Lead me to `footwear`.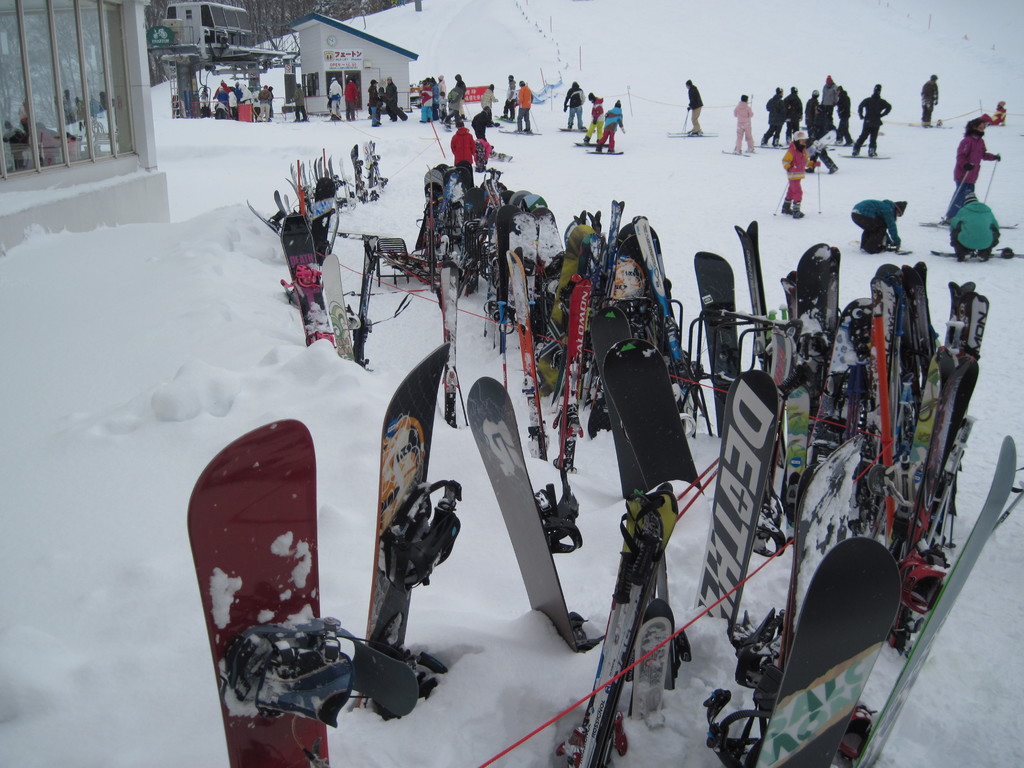
Lead to x1=771 y1=138 x2=784 y2=149.
